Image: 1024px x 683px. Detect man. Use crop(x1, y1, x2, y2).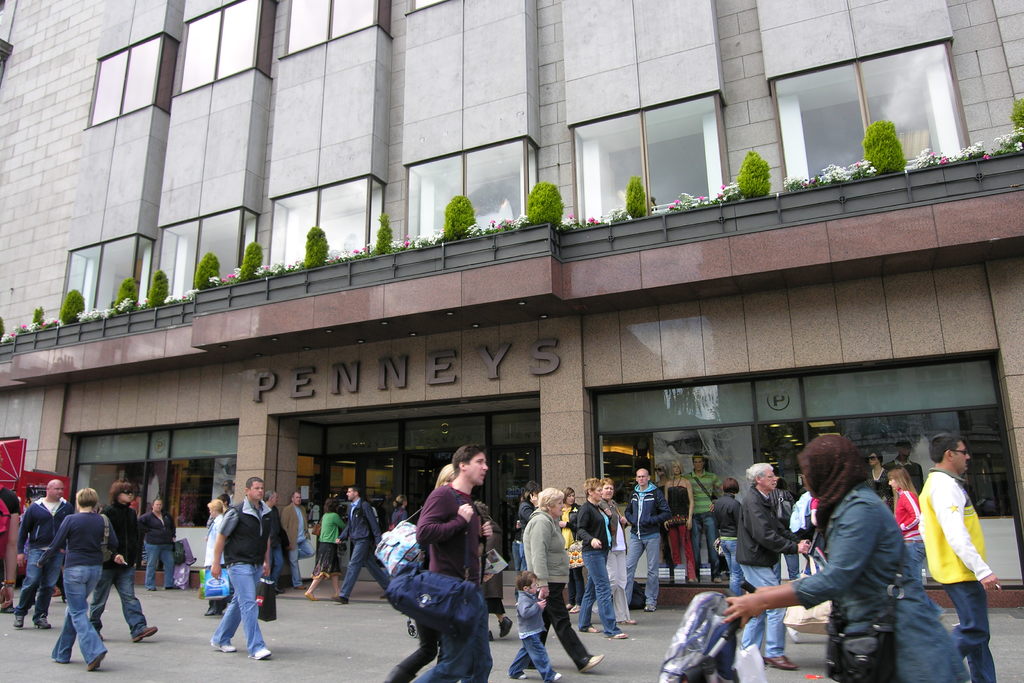
crop(138, 500, 181, 591).
